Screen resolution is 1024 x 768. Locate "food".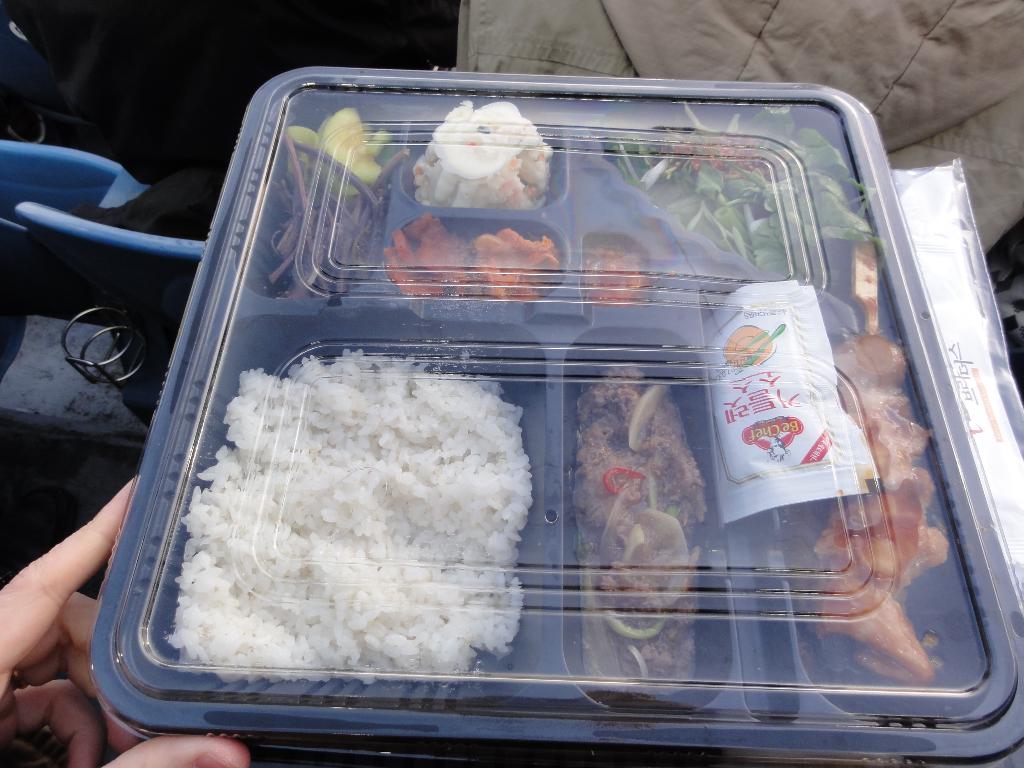
box=[384, 219, 552, 289].
